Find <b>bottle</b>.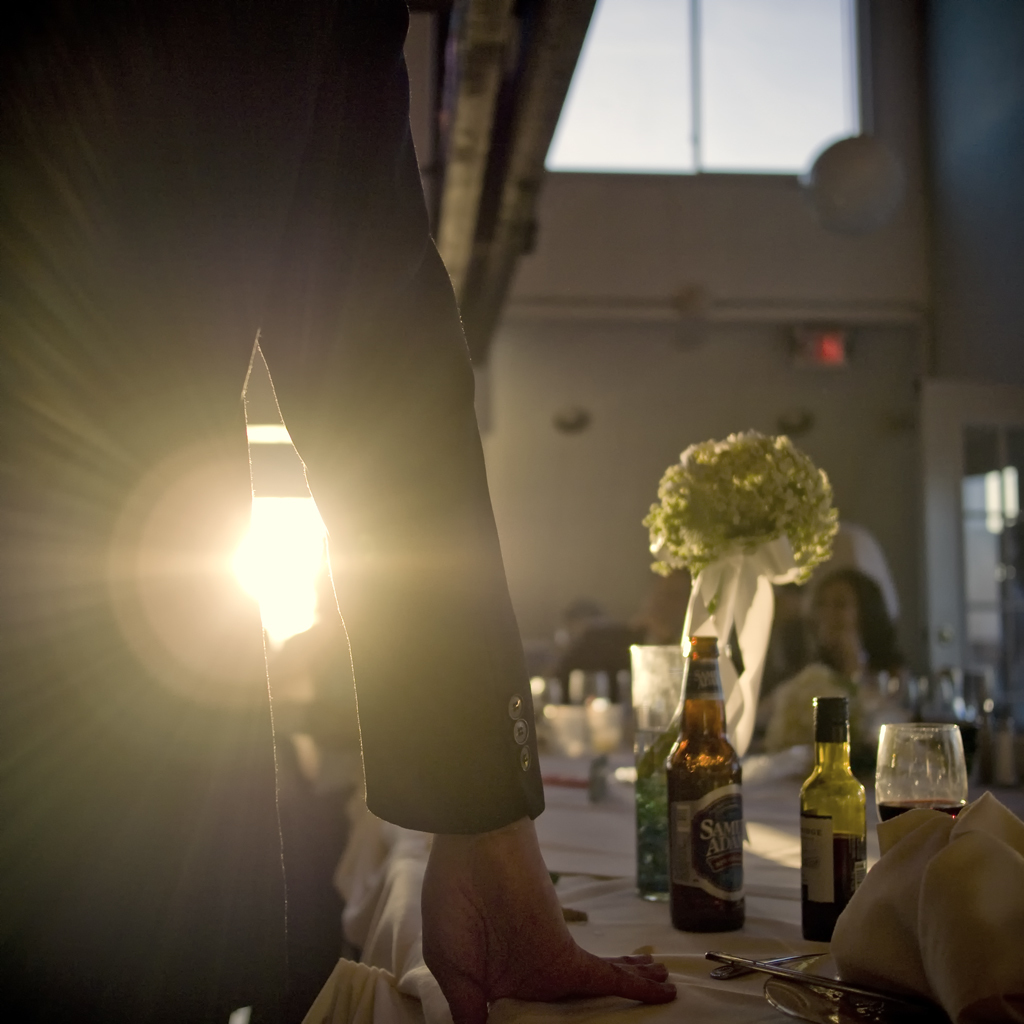
pyautogui.locateOnScreen(654, 644, 772, 941).
